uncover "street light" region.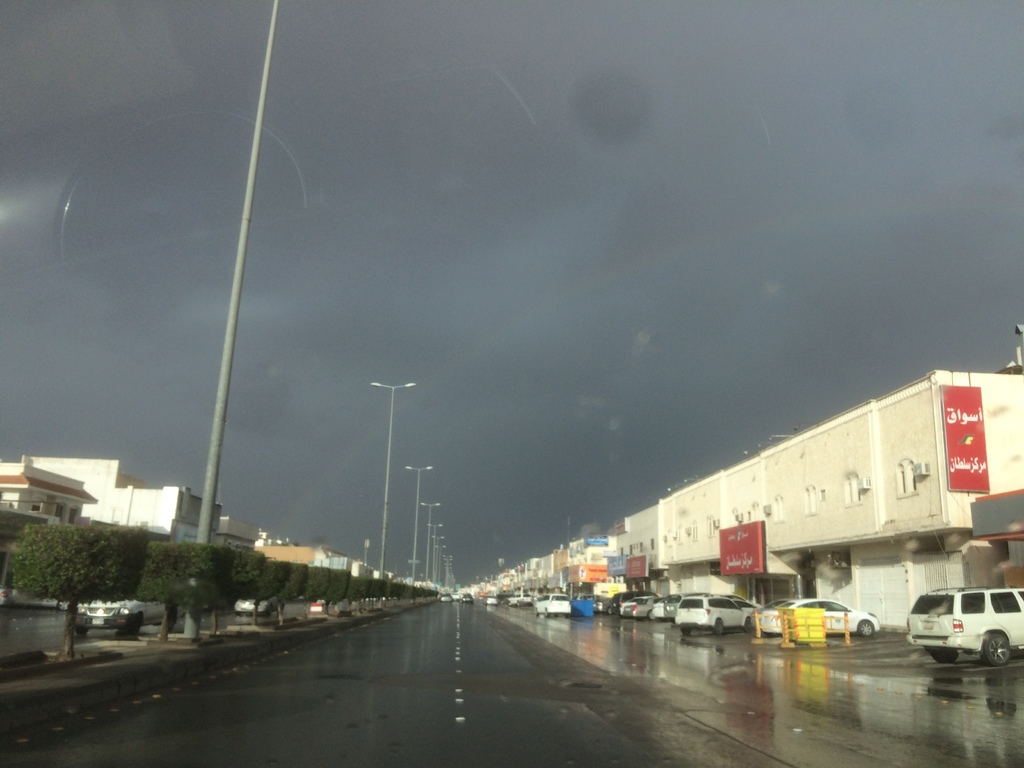
Uncovered: l=407, t=464, r=437, b=587.
